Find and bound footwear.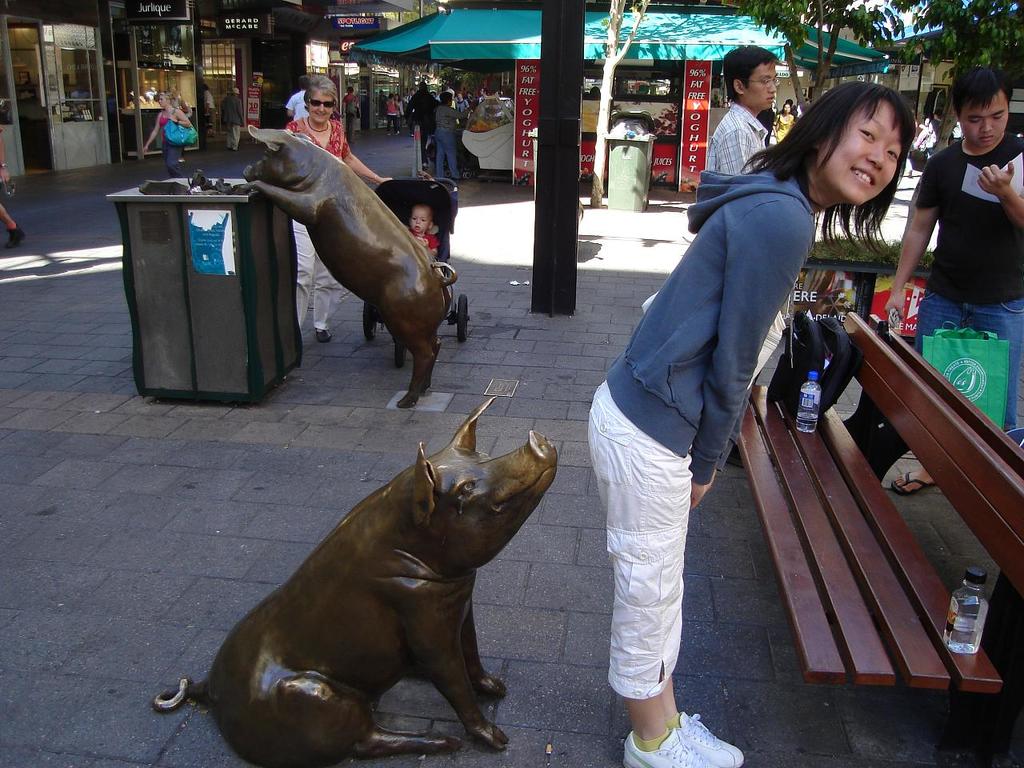
Bound: (left=224, top=146, right=232, bottom=150).
